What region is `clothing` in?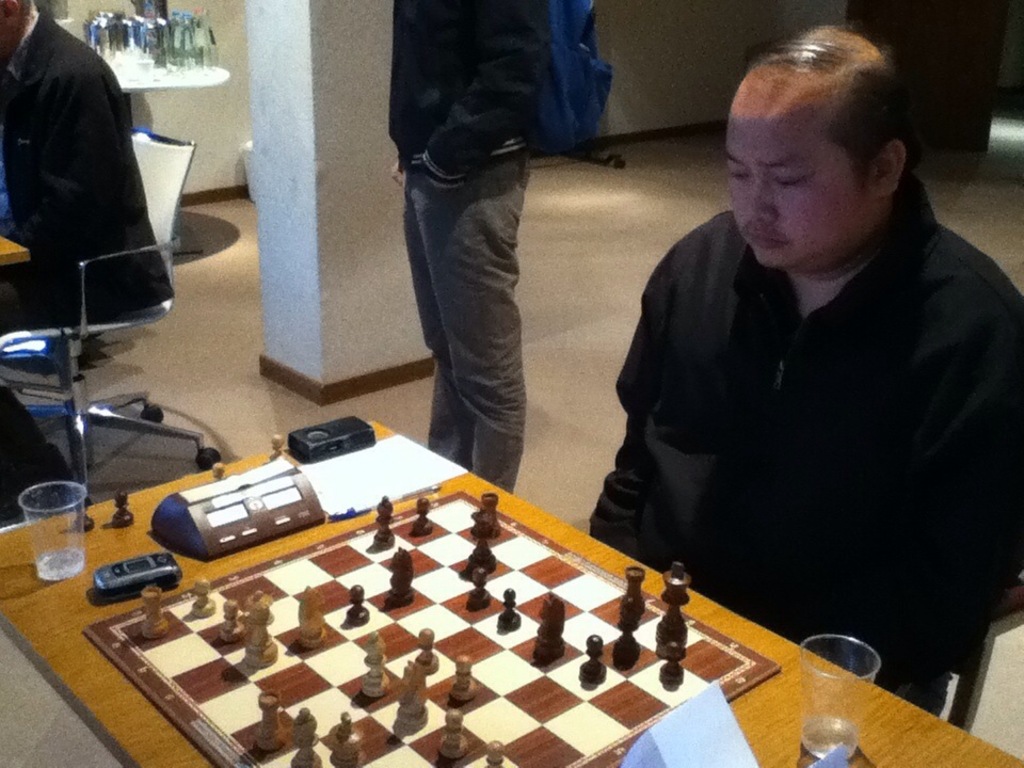
x1=381, y1=0, x2=548, y2=508.
